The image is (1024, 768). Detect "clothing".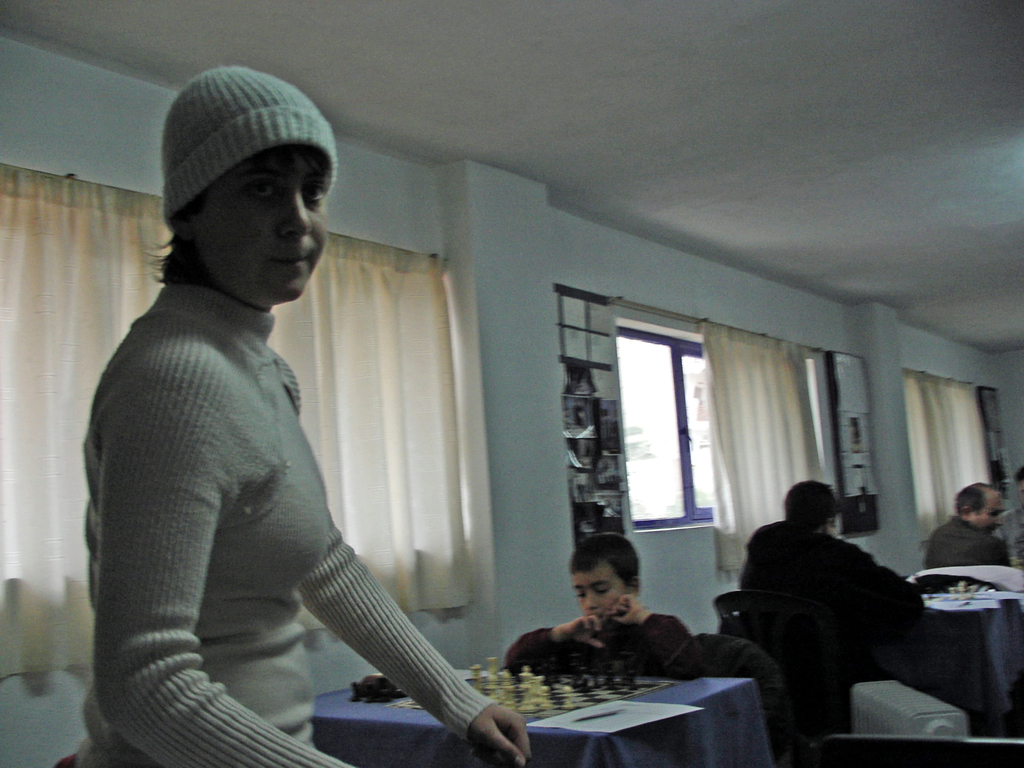
Detection: region(729, 487, 934, 727).
